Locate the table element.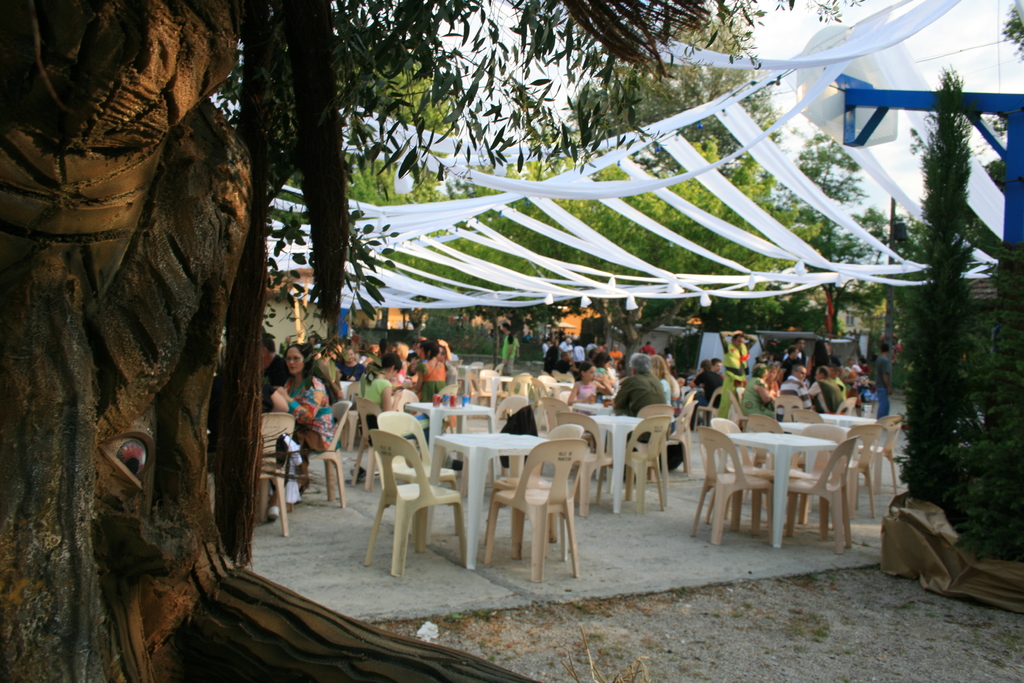
Element bbox: [404, 400, 493, 467].
